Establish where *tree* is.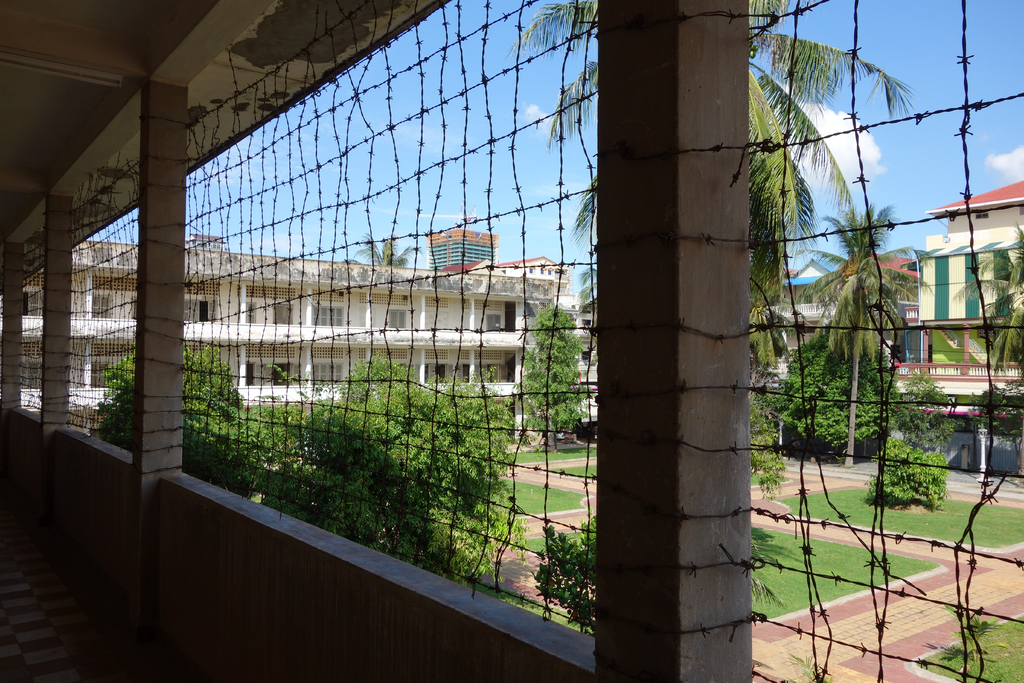
Established at (x1=925, y1=220, x2=1023, y2=482).
